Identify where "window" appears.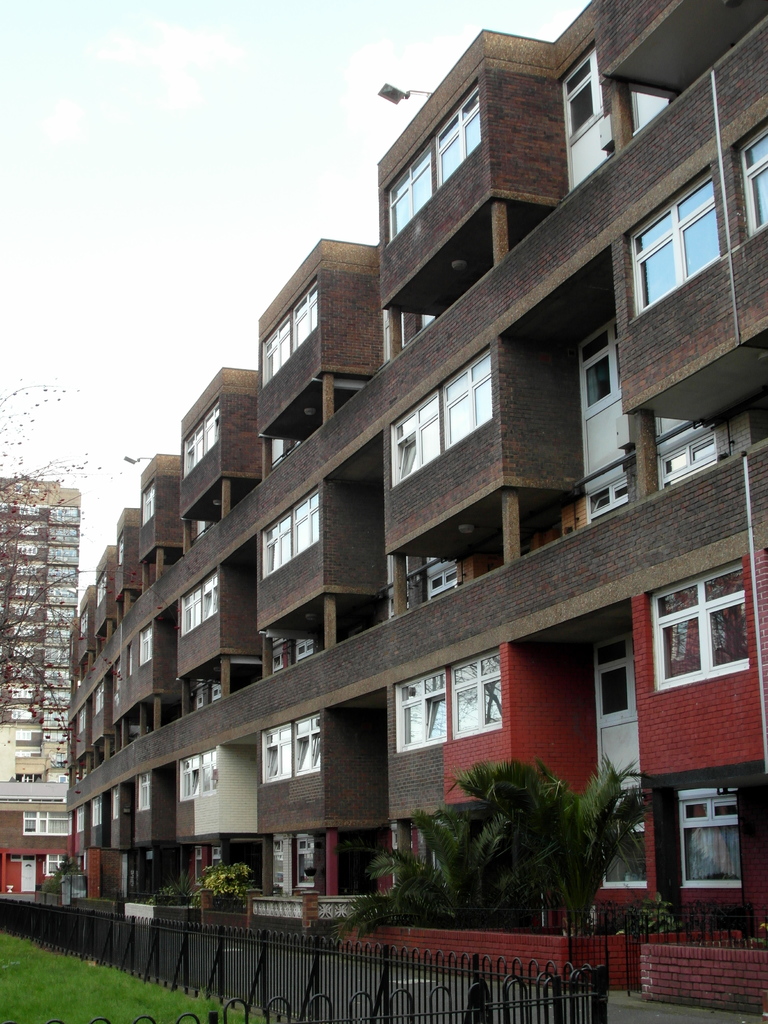
Appears at <region>262, 483, 328, 579</region>.
